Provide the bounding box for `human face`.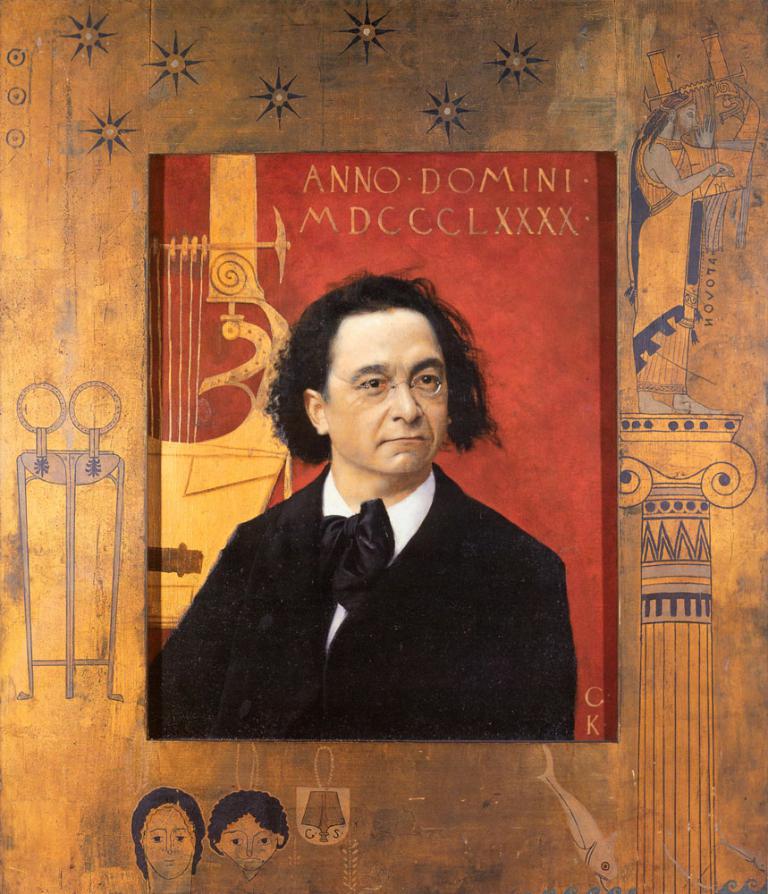
bbox=[139, 806, 198, 881].
